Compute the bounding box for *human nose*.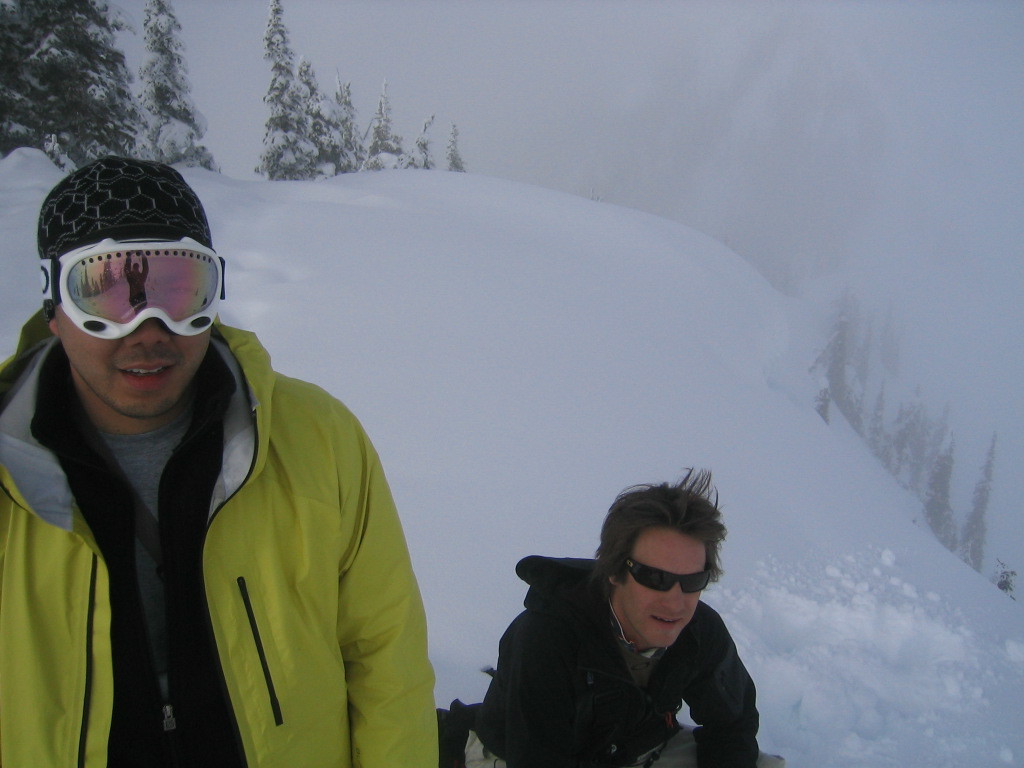
locate(662, 582, 688, 615).
